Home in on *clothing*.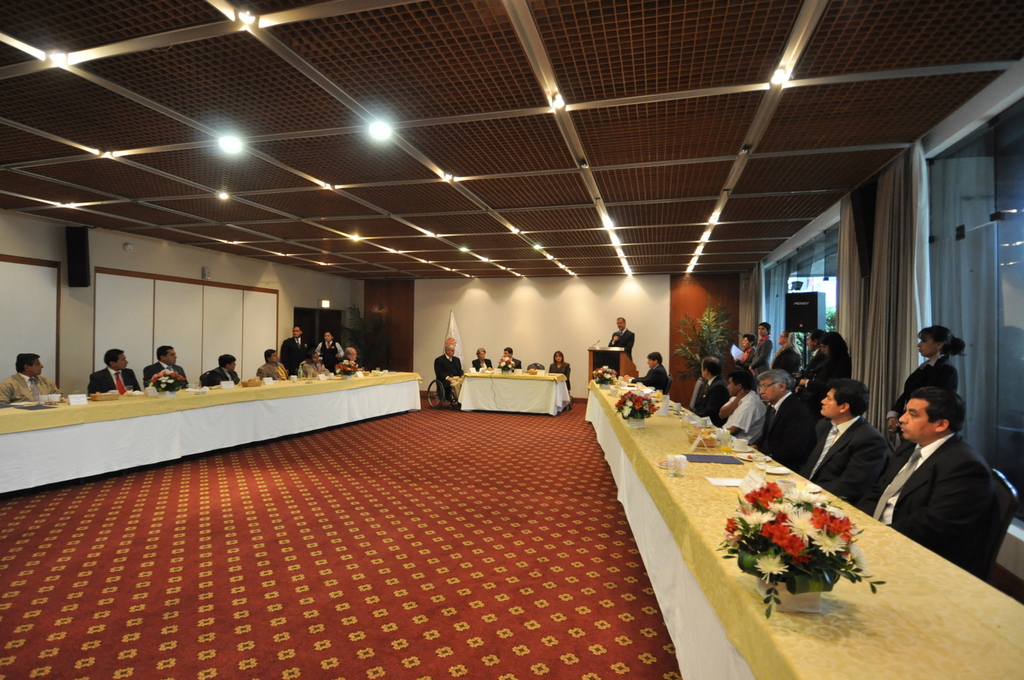
Homed in at 800/417/885/504.
